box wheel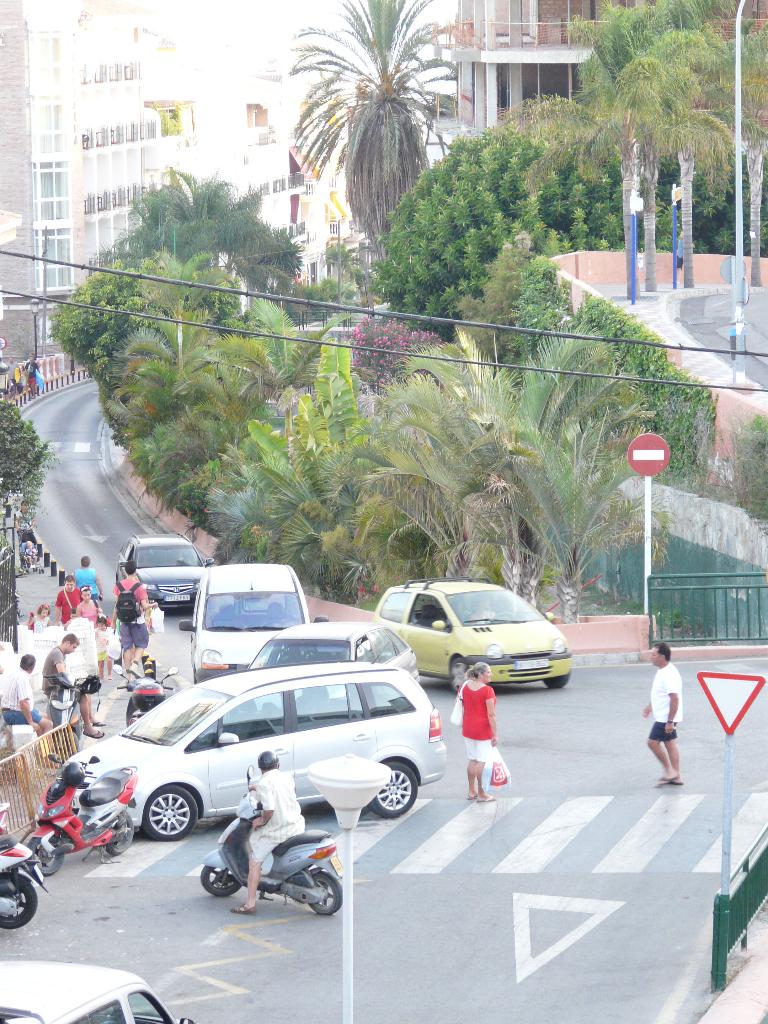
Rect(307, 873, 340, 915)
